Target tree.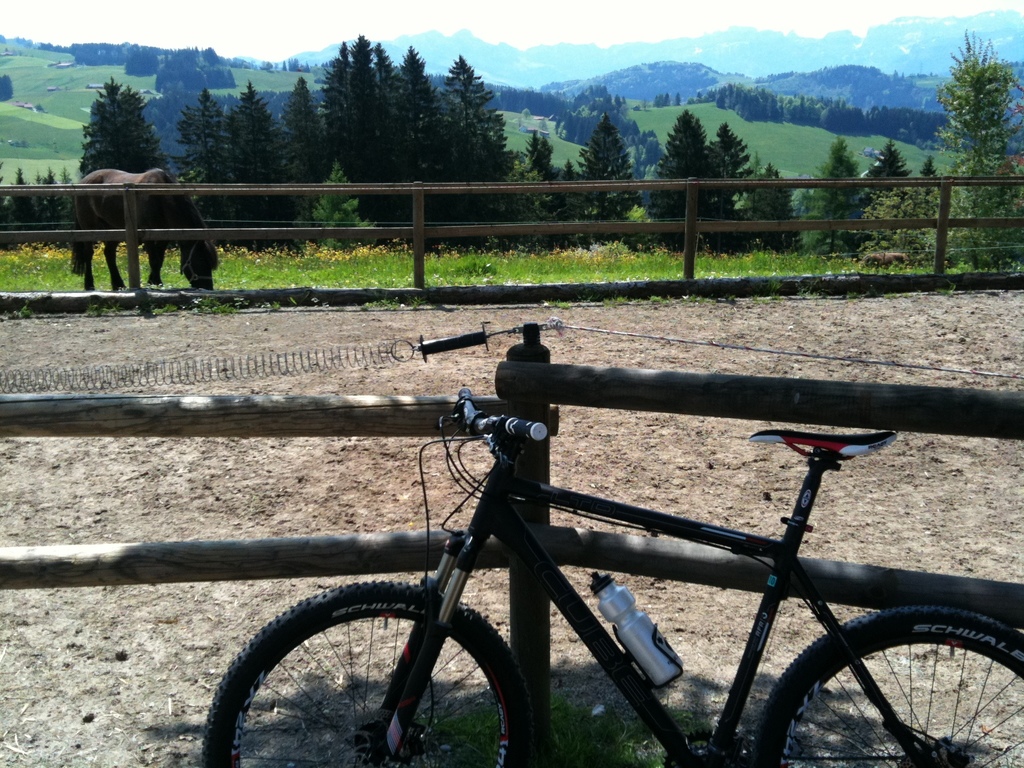
Target region: box=[932, 19, 1020, 248].
